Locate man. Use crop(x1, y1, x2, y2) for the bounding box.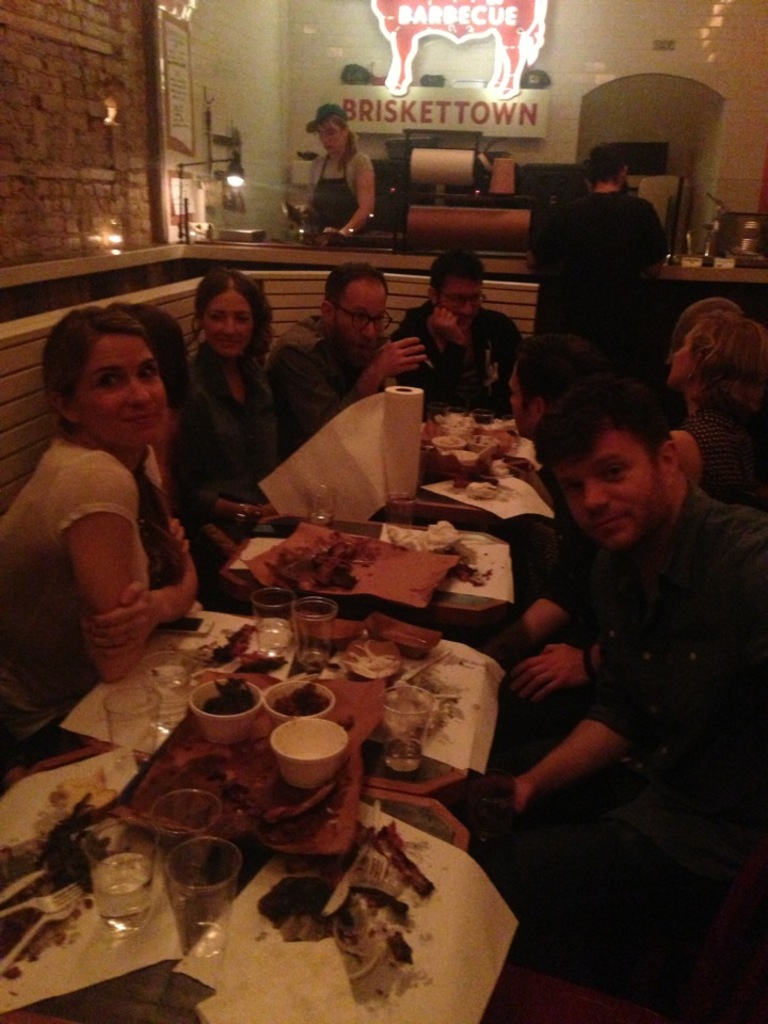
crop(266, 265, 430, 454).
